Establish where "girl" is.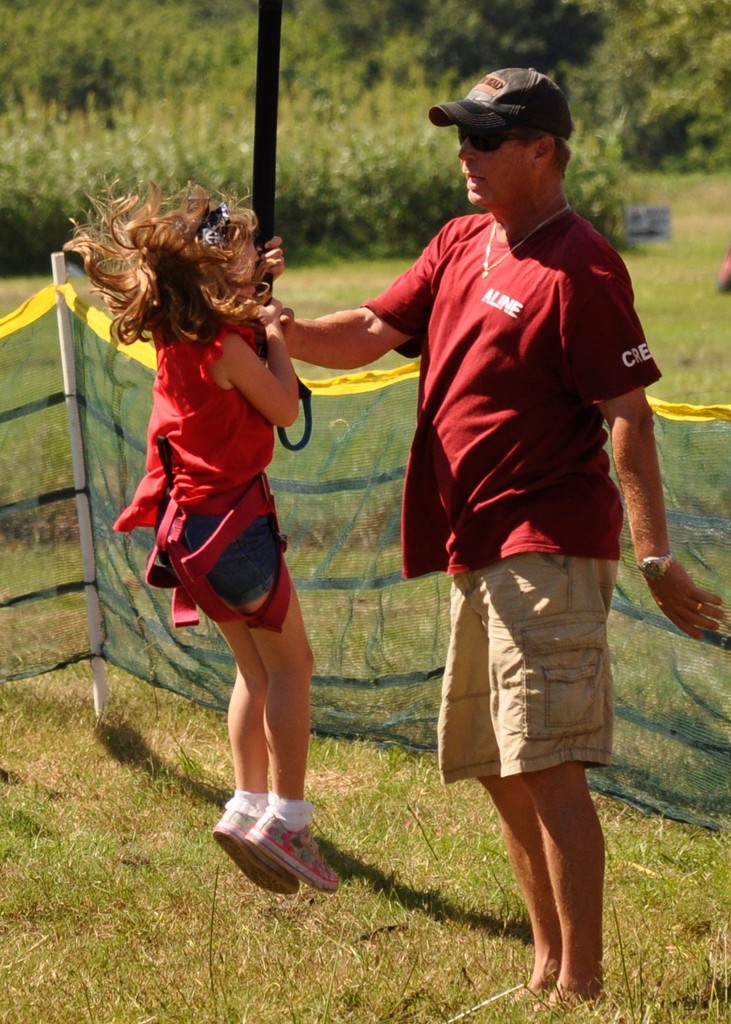
Established at 65,171,336,901.
